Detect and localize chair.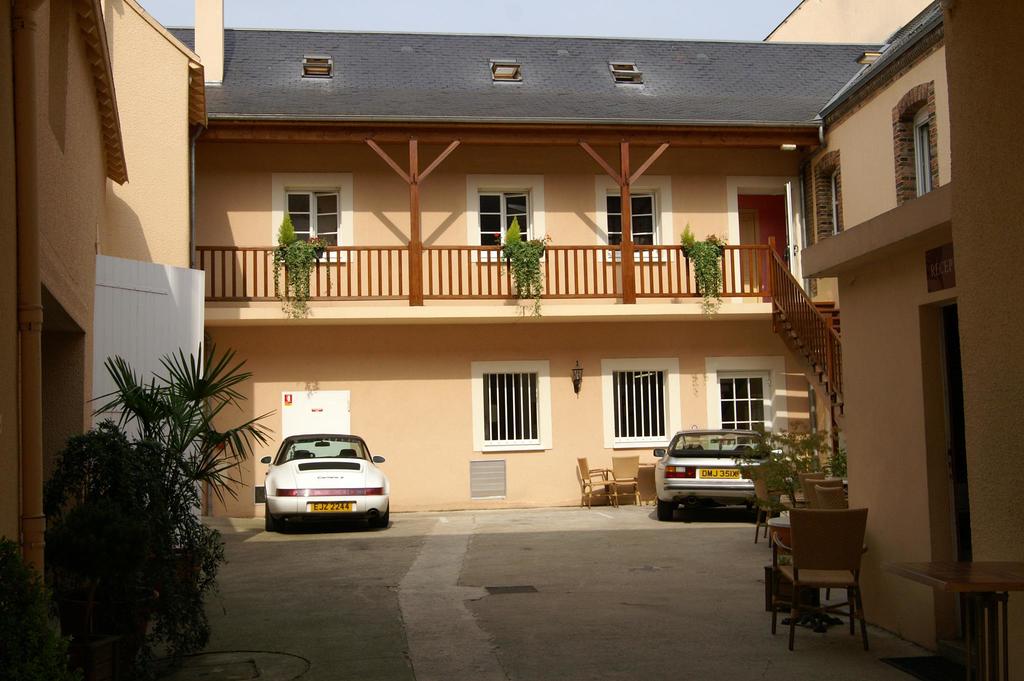
Localized at bbox=[751, 473, 780, 553].
